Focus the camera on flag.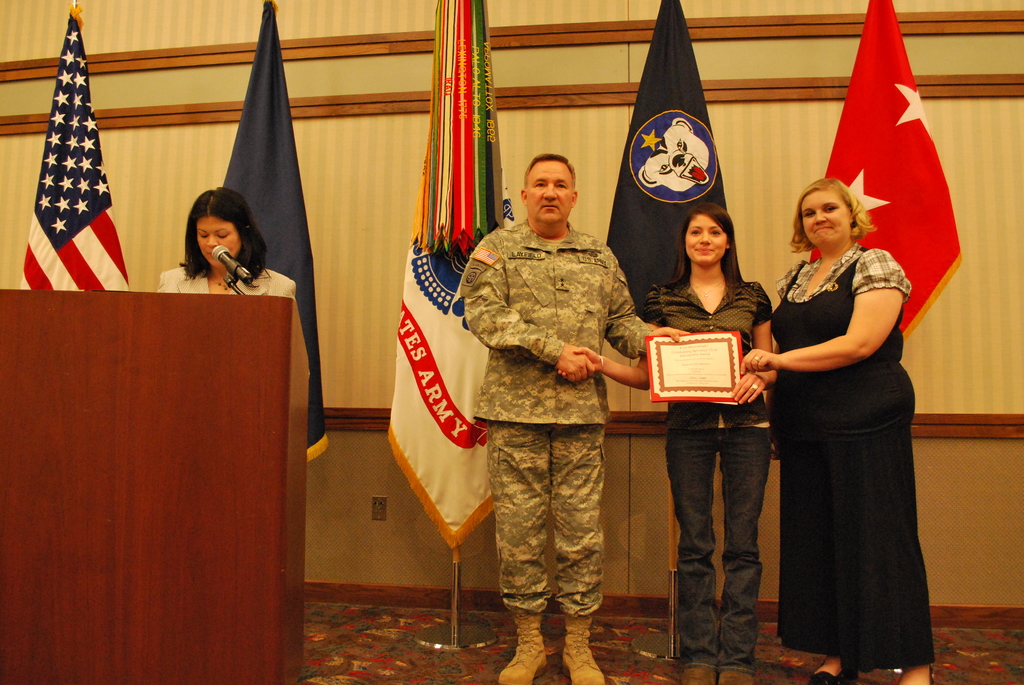
Focus region: x1=819, y1=0, x2=966, y2=354.
